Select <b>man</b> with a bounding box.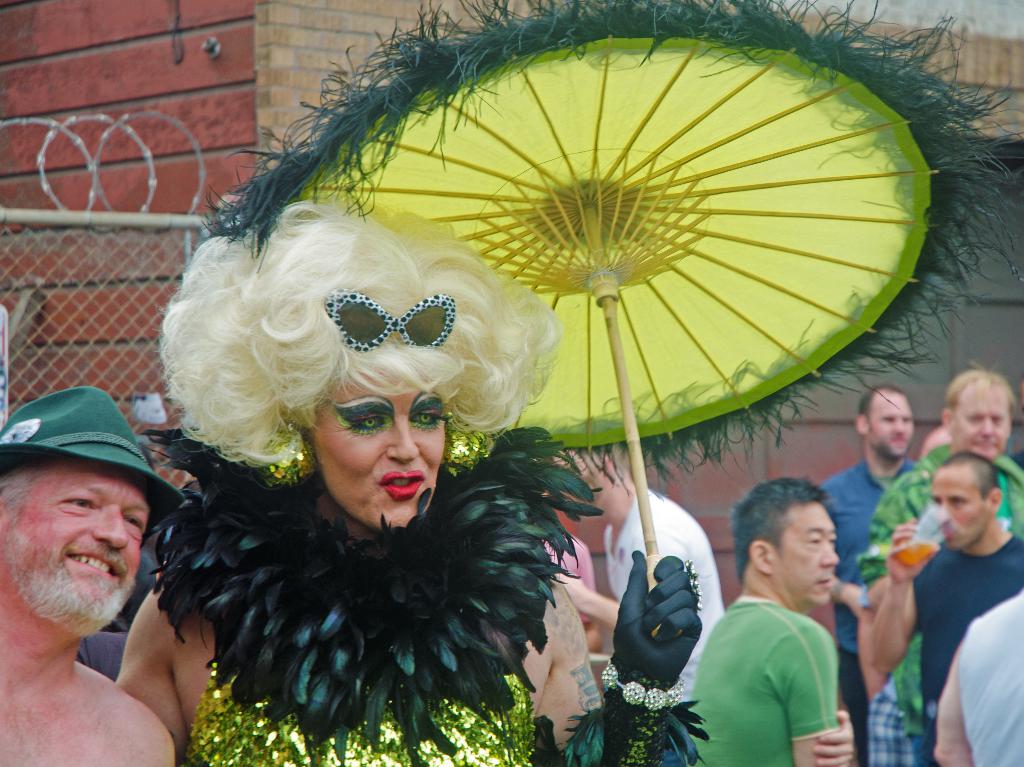
<bbox>0, 385, 177, 766</bbox>.
